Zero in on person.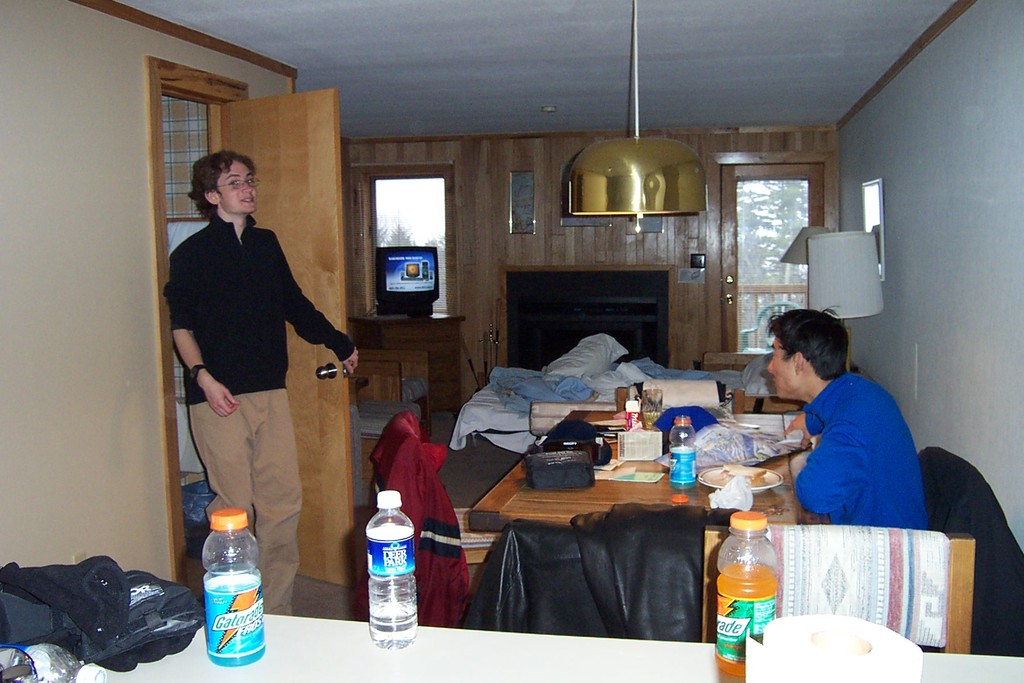
Zeroed in: rect(767, 303, 929, 529).
